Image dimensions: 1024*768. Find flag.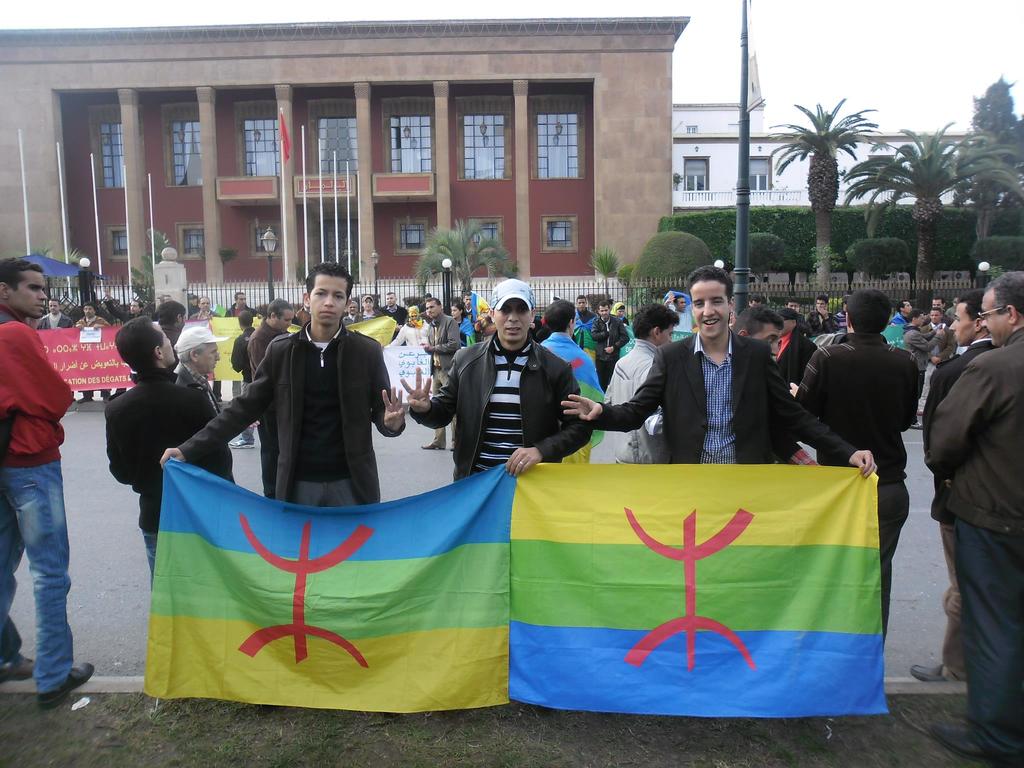
locate(208, 301, 232, 316).
